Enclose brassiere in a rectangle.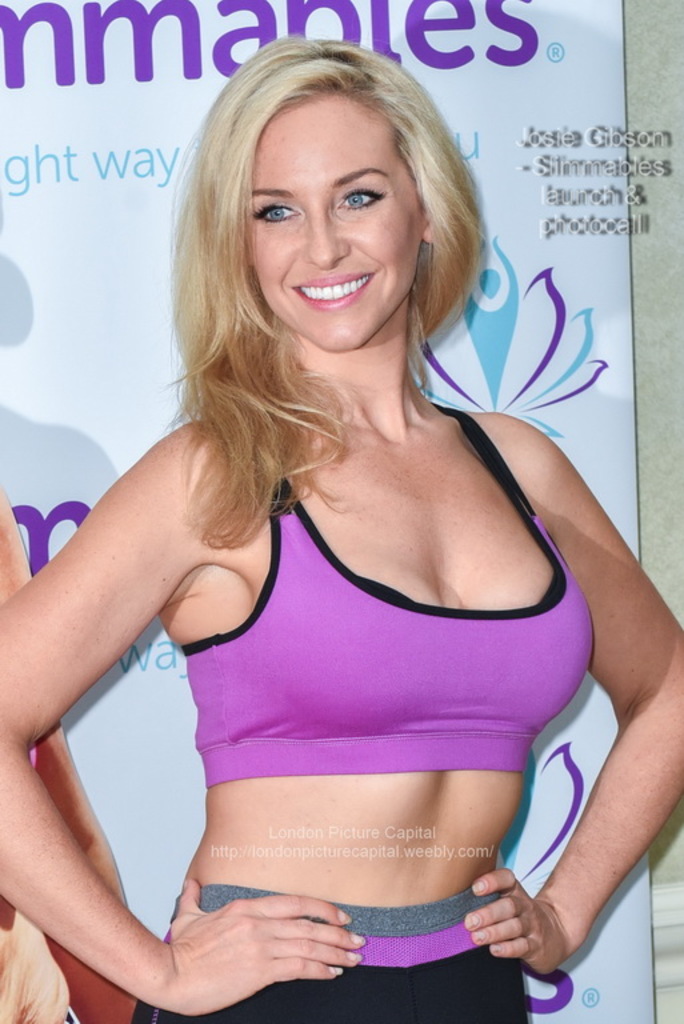
[x1=232, y1=361, x2=613, y2=804].
